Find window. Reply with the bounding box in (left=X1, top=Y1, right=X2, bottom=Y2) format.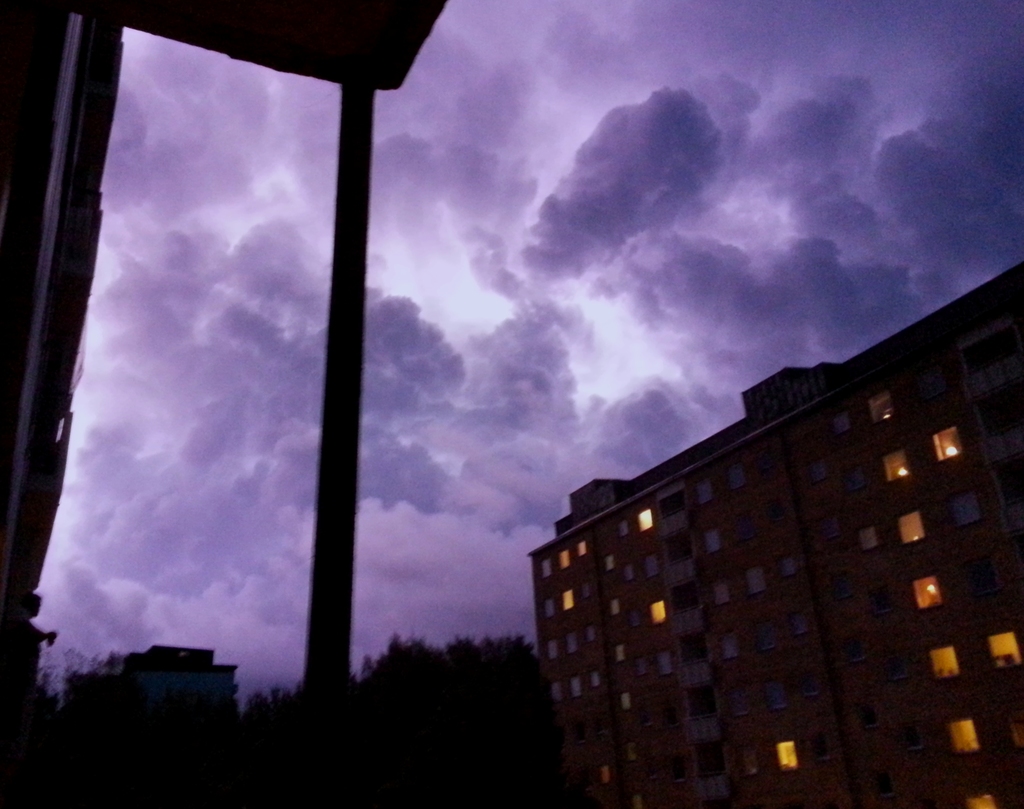
(left=614, top=517, right=628, bottom=540).
